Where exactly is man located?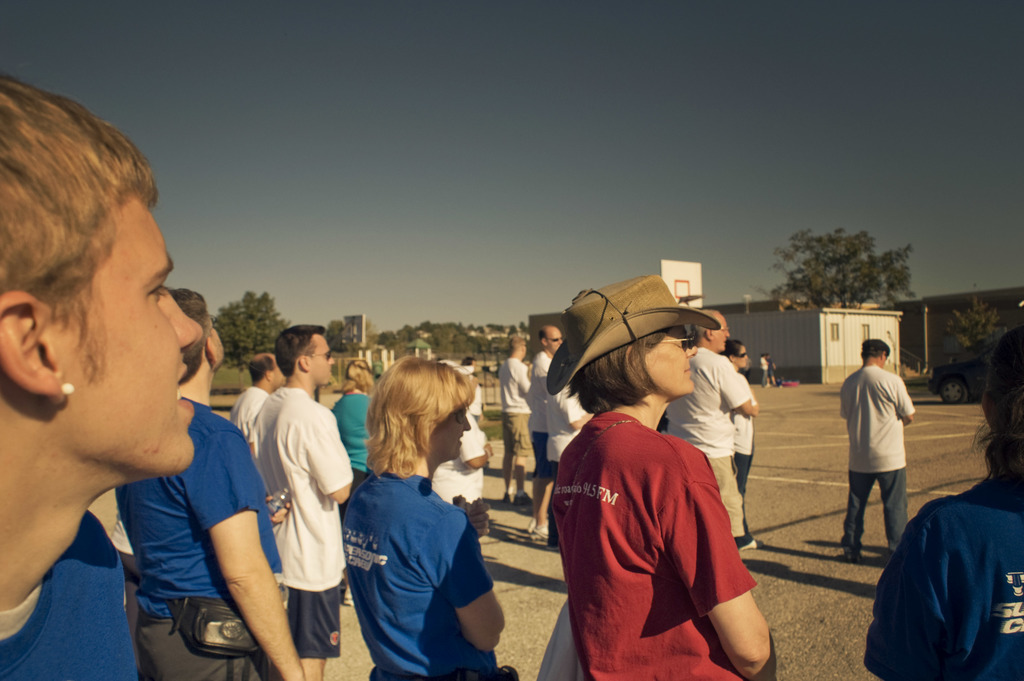
Its bounding box is bbox=[838, 341, 924, 568].
